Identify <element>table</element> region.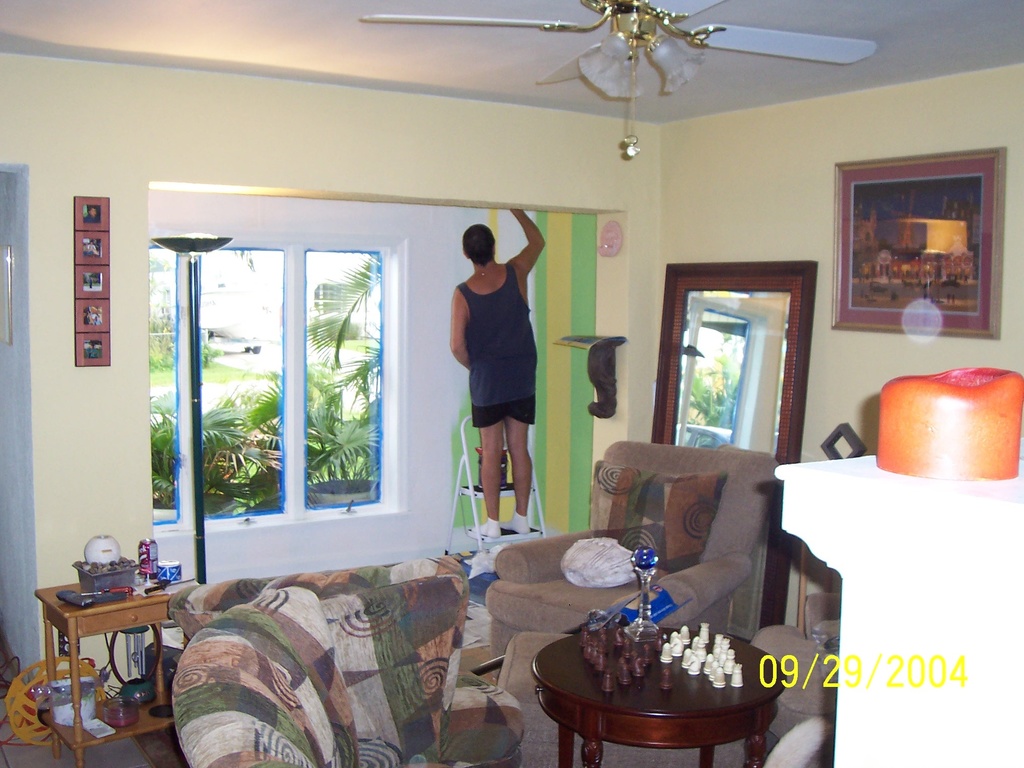
Region: bbox=[533, 625, 776, 767].
